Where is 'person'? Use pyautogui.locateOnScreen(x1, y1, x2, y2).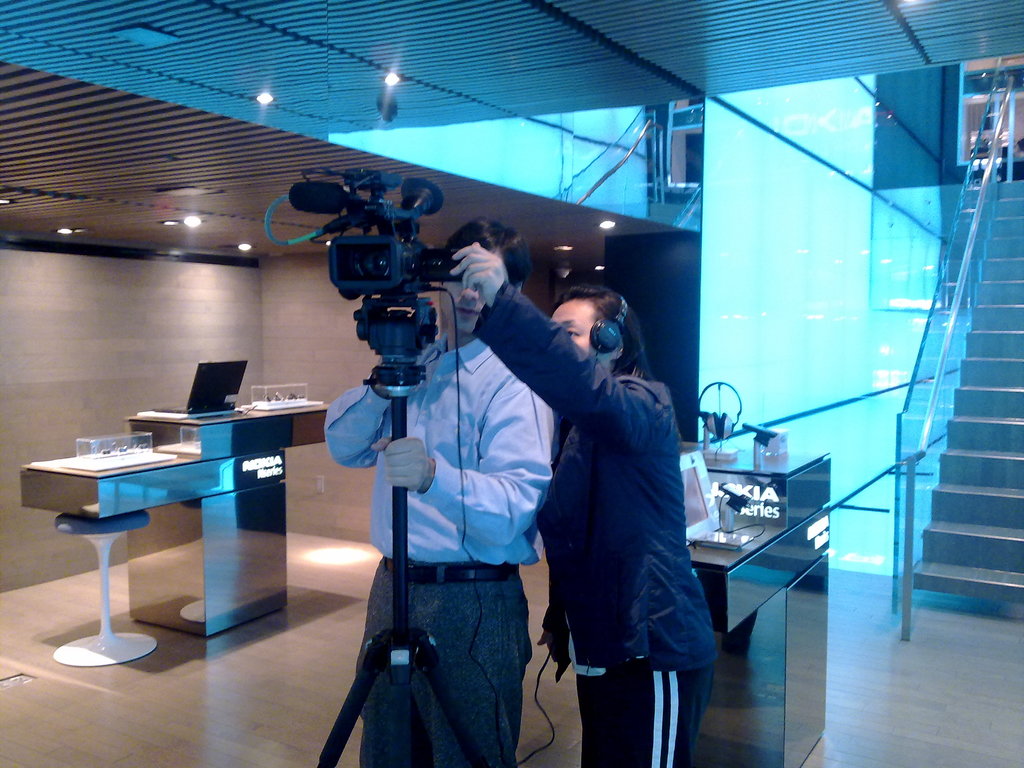
pyautogui.locateOnScreen(446, 248, 731, 767).
